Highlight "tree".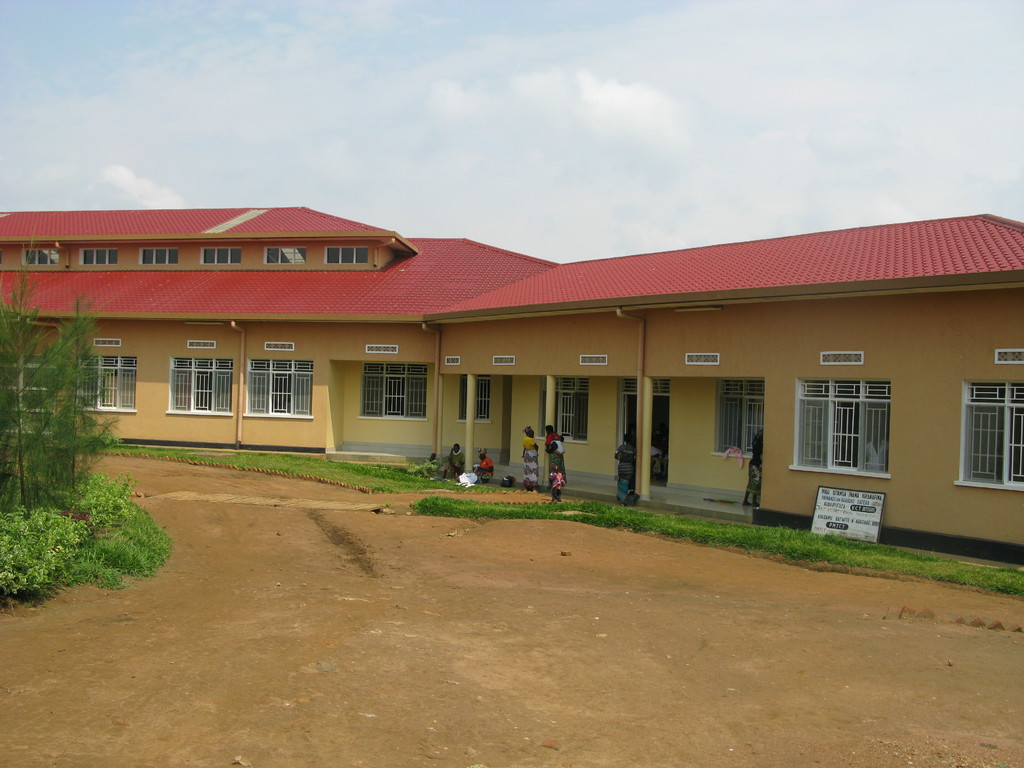
Highlighted region: BBox(0, 260, 116, 518).
